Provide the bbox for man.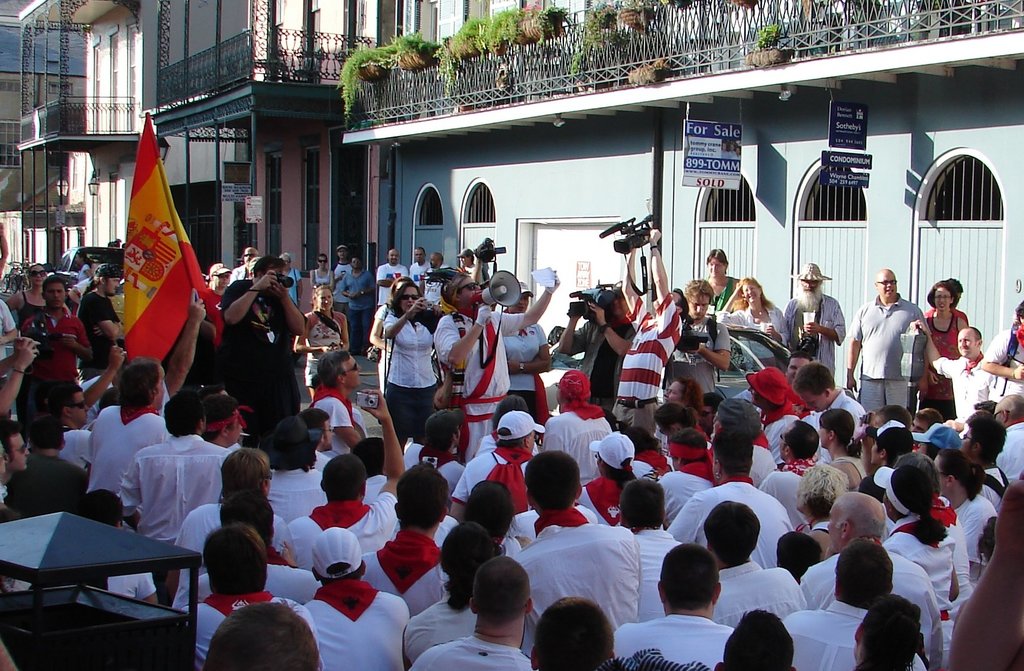
bbox=(857, 263, 943, 424).
